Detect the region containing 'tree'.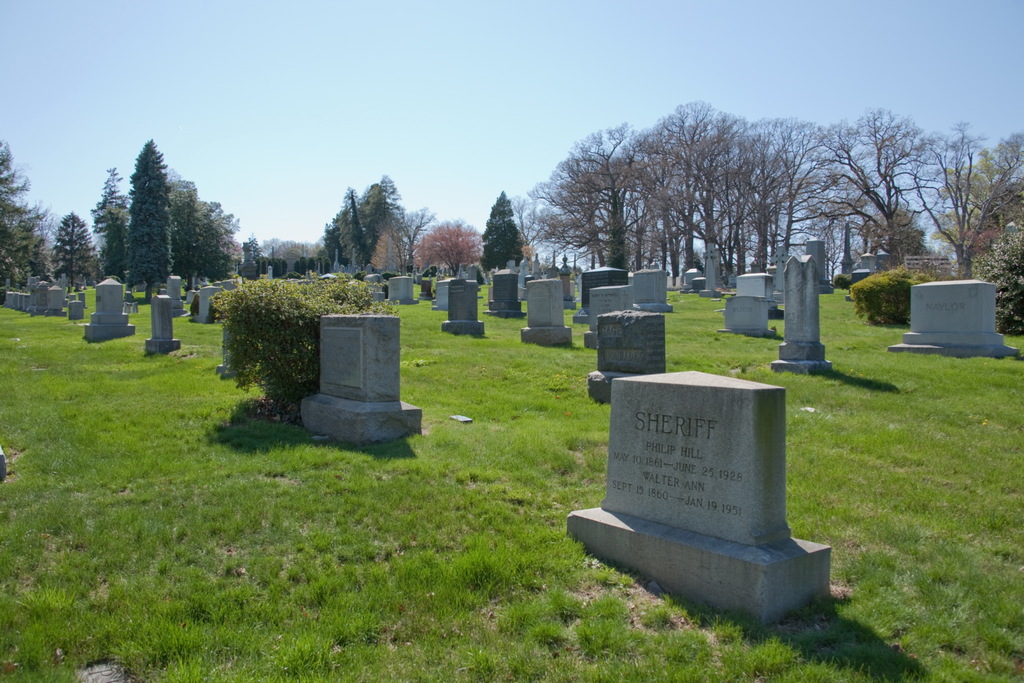
pyautogui.locateOnScreen(77, 167, 146, 281).
